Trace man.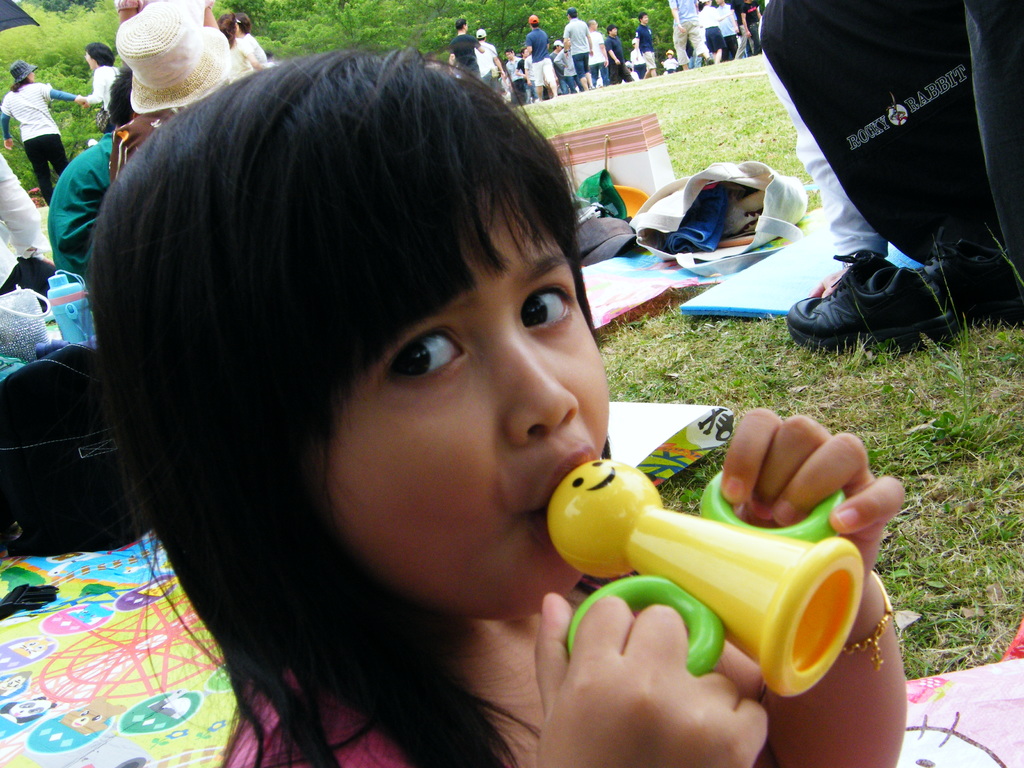
Traced to {"x1": 447, "y1": 16, "x2": 484, "y2": 82}.
